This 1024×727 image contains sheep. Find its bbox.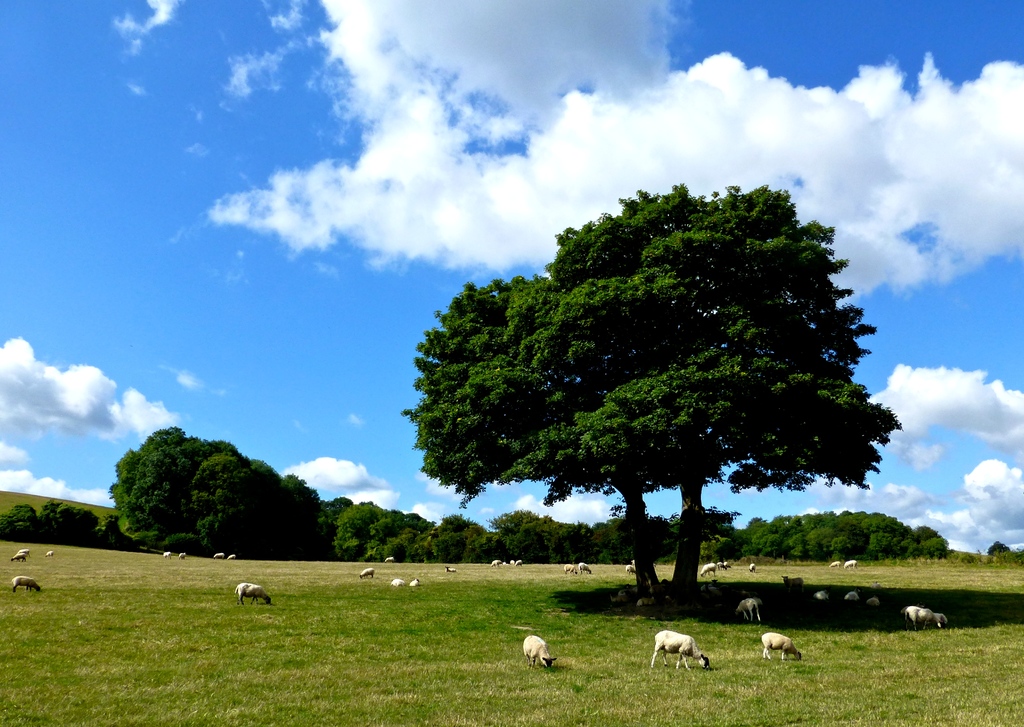
pyautogui.locateOnScreen(782, 573, 804, 592).
